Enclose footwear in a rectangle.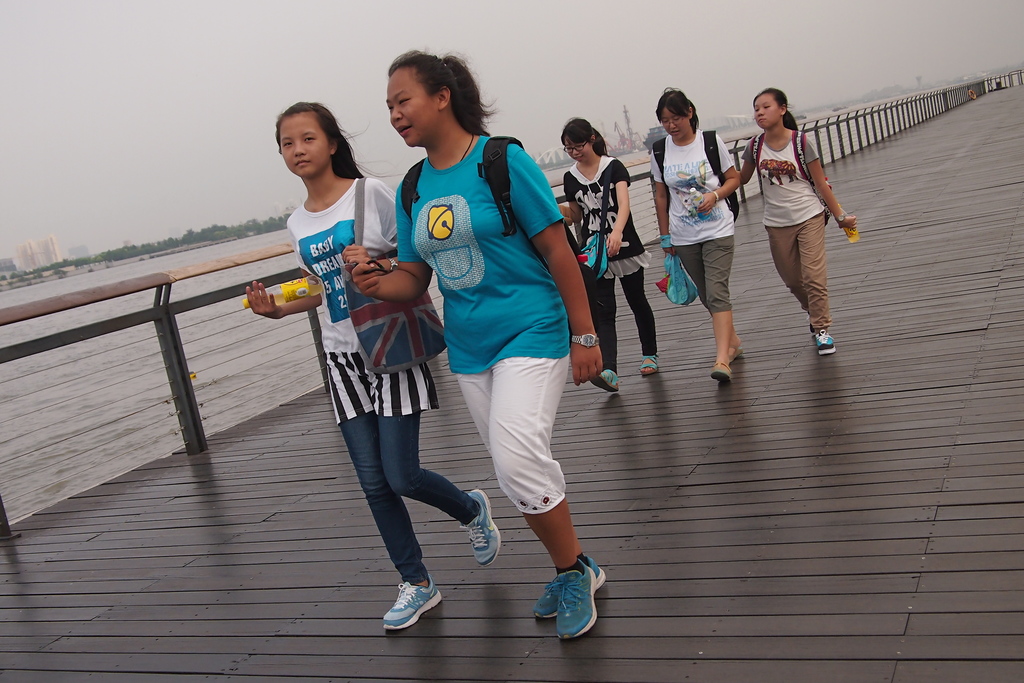
<region>462, 492, 502, 562</region>.
